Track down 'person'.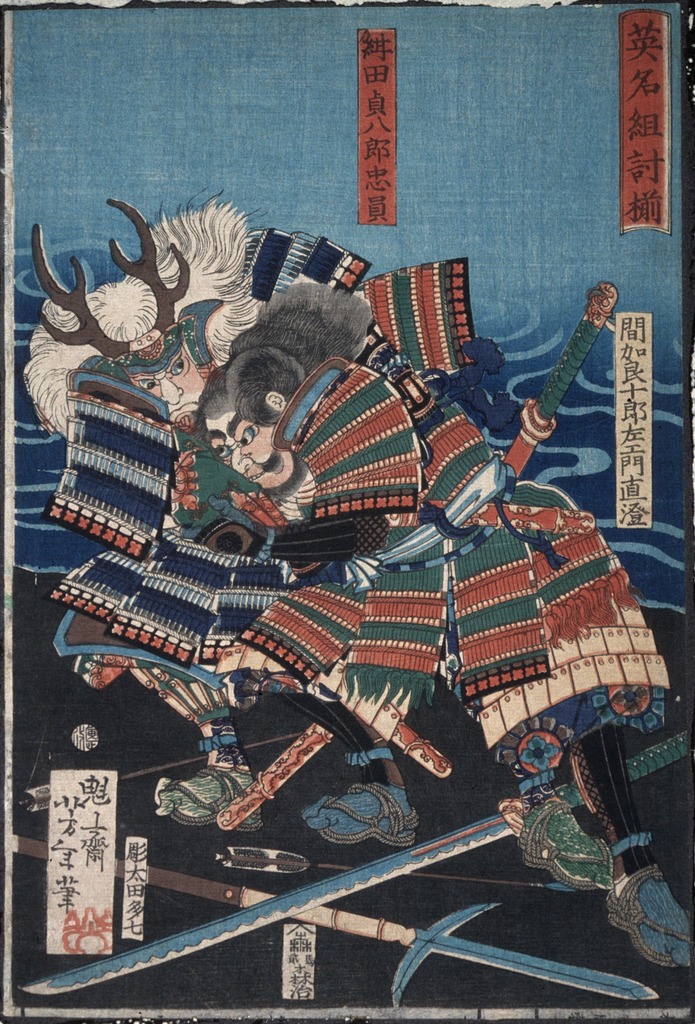
Tracked to {"left": 214, "top": 340, "right": 694, "bottom": 979}.
